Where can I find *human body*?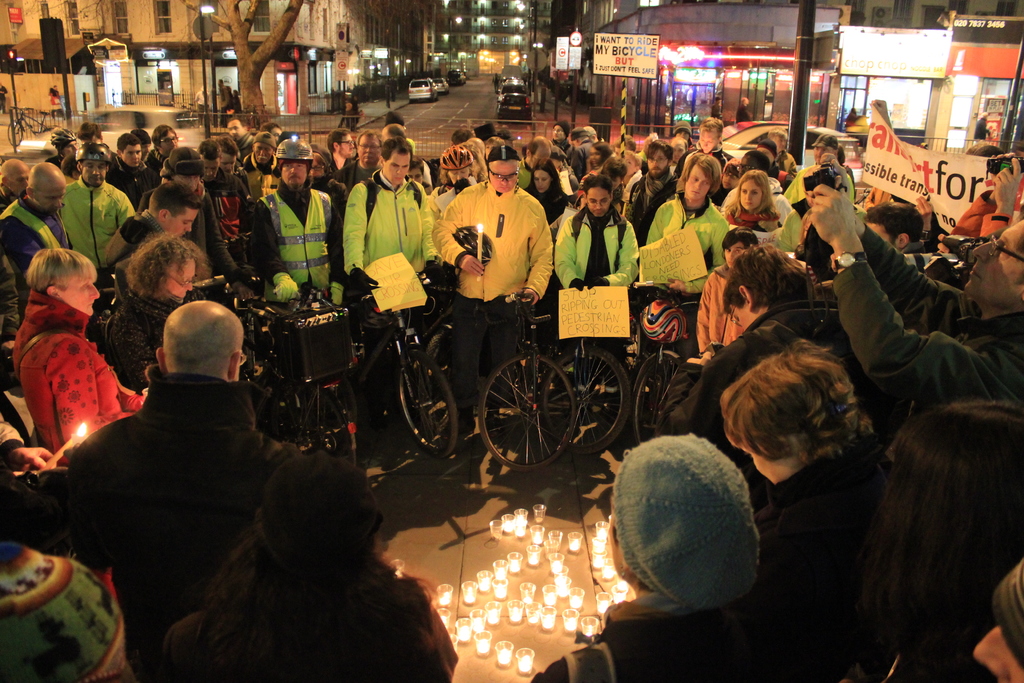
You can find it at left=425, top=144, right=552, bottom=365.
